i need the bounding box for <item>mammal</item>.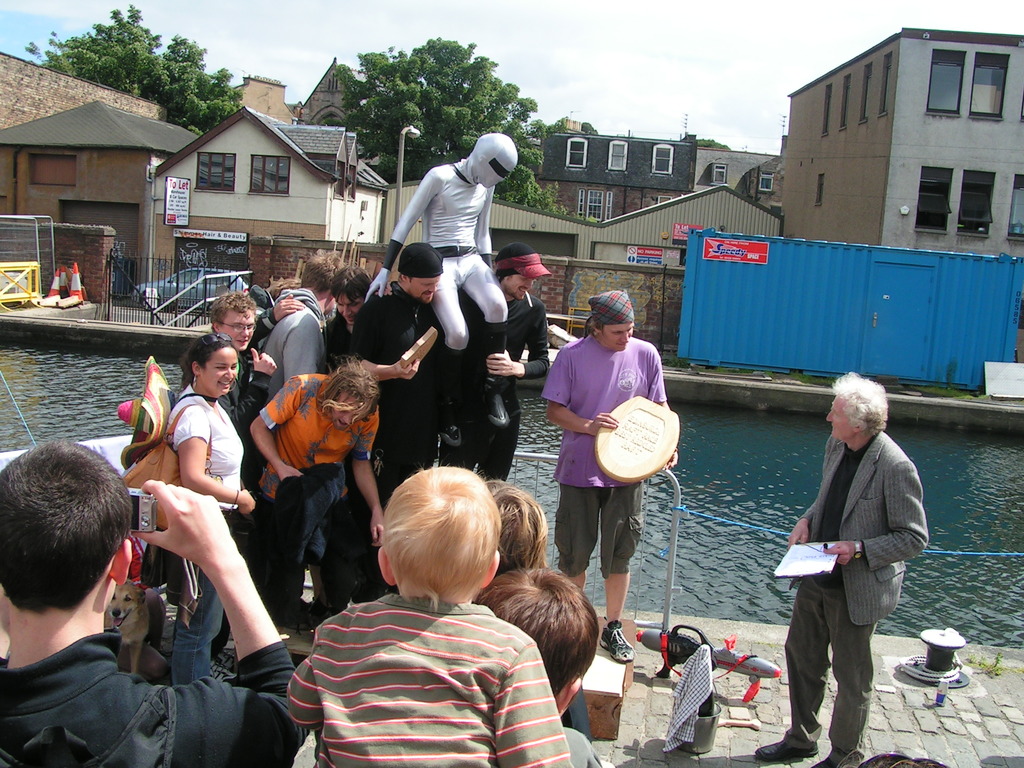
Here it is: (771,394,920,723).
